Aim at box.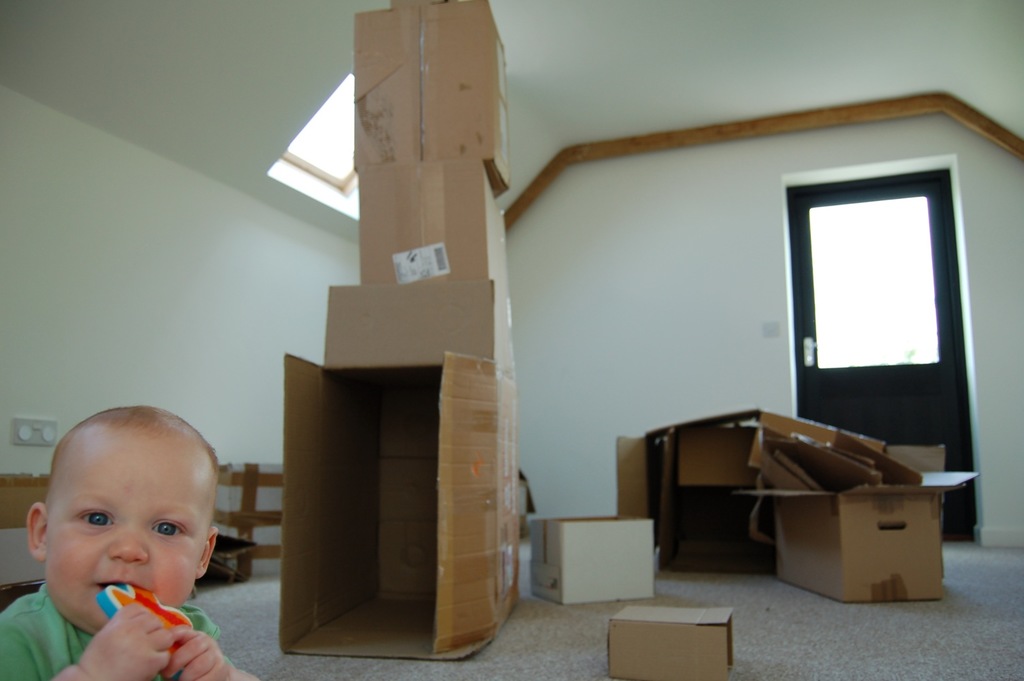
Aimed at 532, 516, 656, 605.
